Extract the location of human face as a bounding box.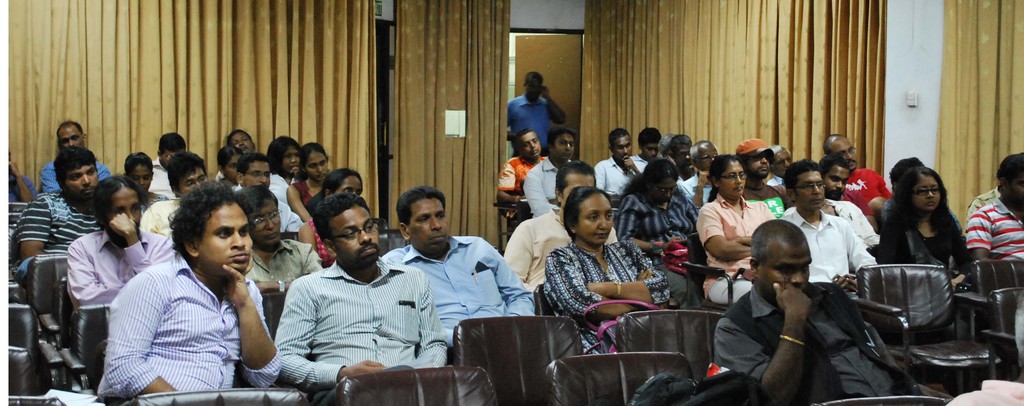
(178, 168, 207, 196).
